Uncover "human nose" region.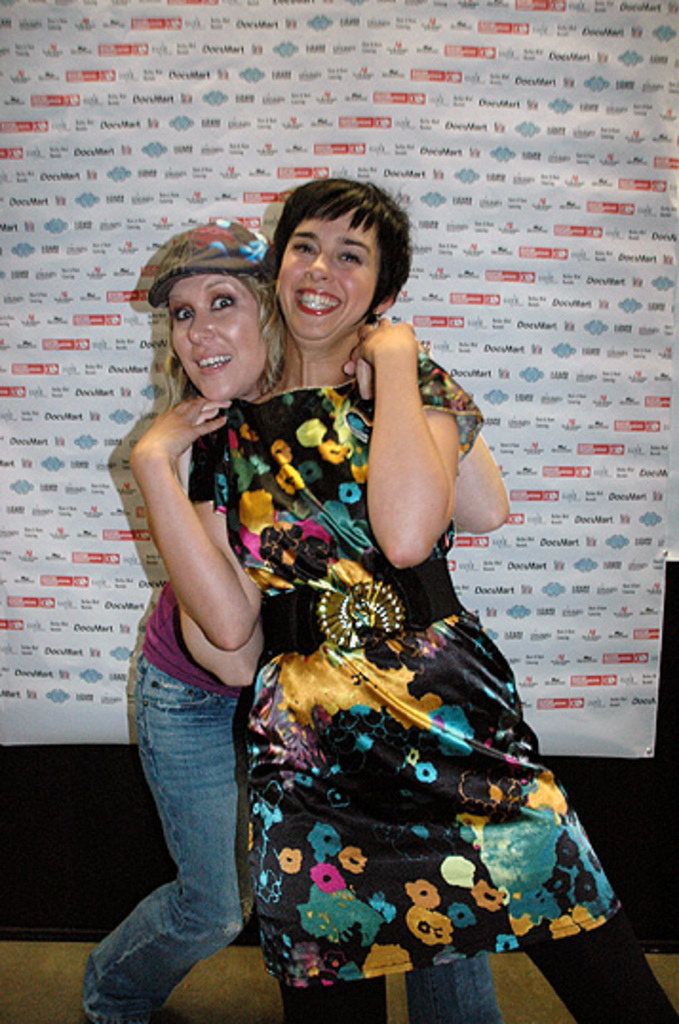
Uncovered: BBox(186, 310, 215, 341).
